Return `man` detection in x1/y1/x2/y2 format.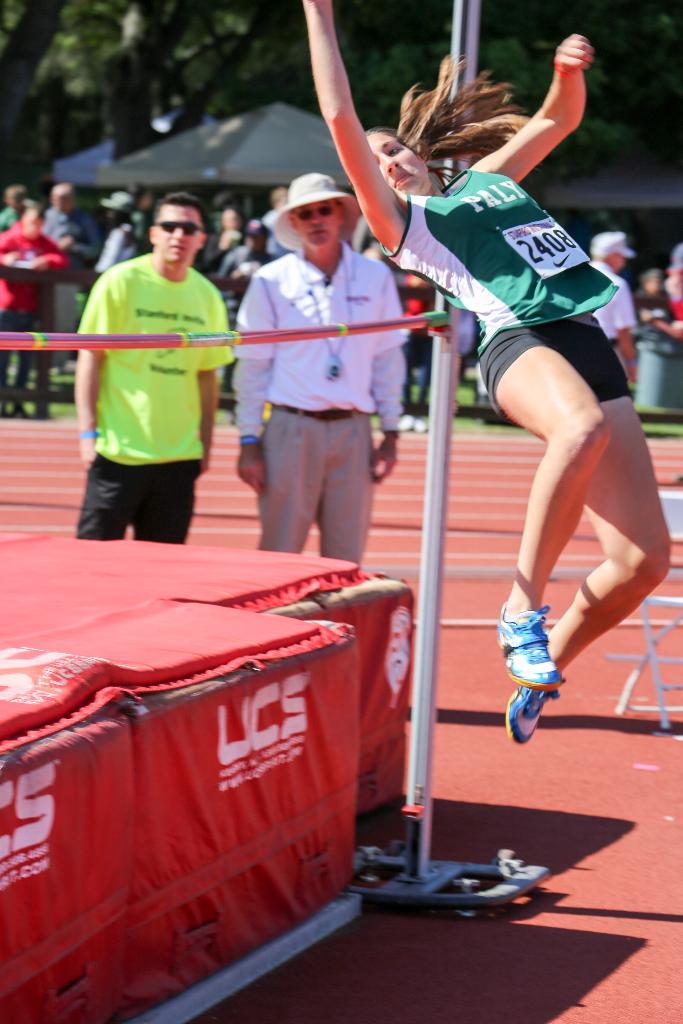
233/173/407/569.
